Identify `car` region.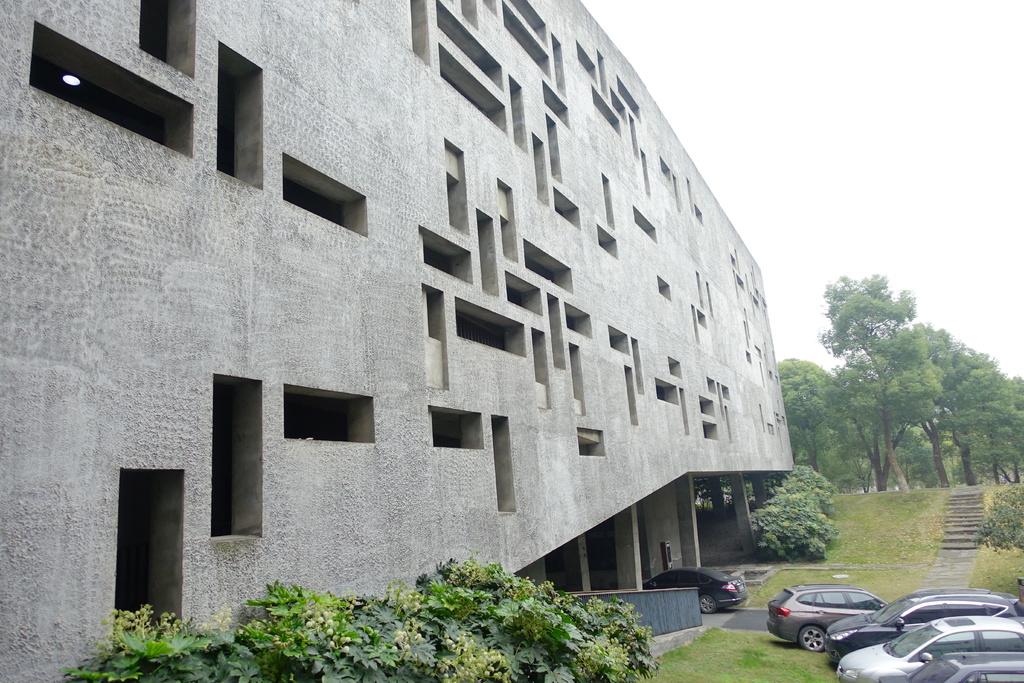
Region: crop(763, 582, 886, 653).
